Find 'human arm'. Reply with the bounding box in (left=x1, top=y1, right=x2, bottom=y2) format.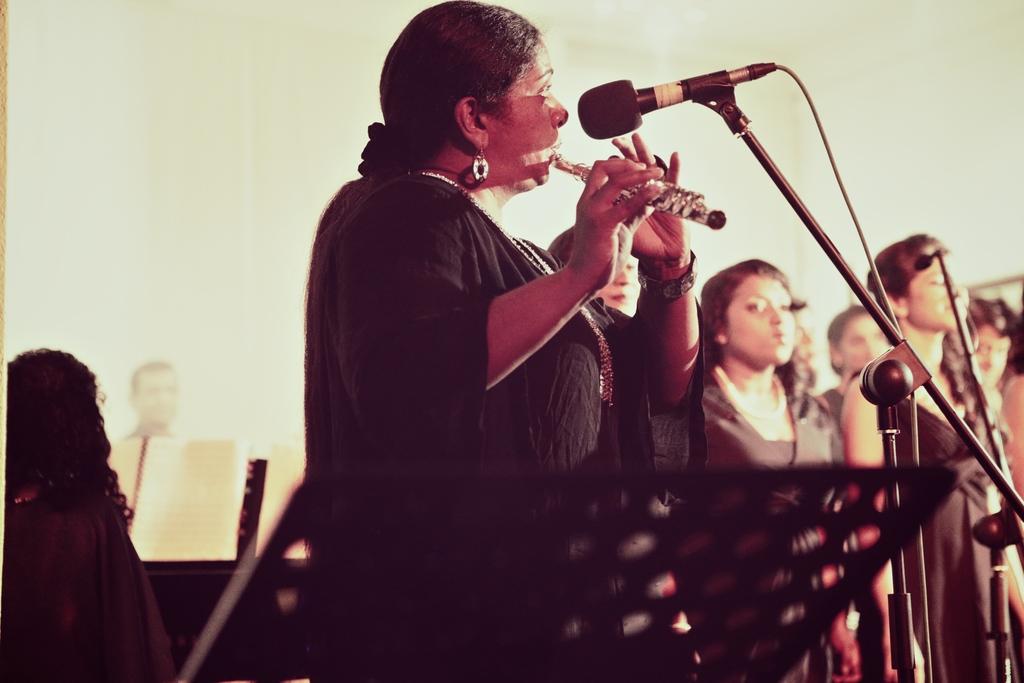
(left=330, top=156, right=663, bottom=440).
